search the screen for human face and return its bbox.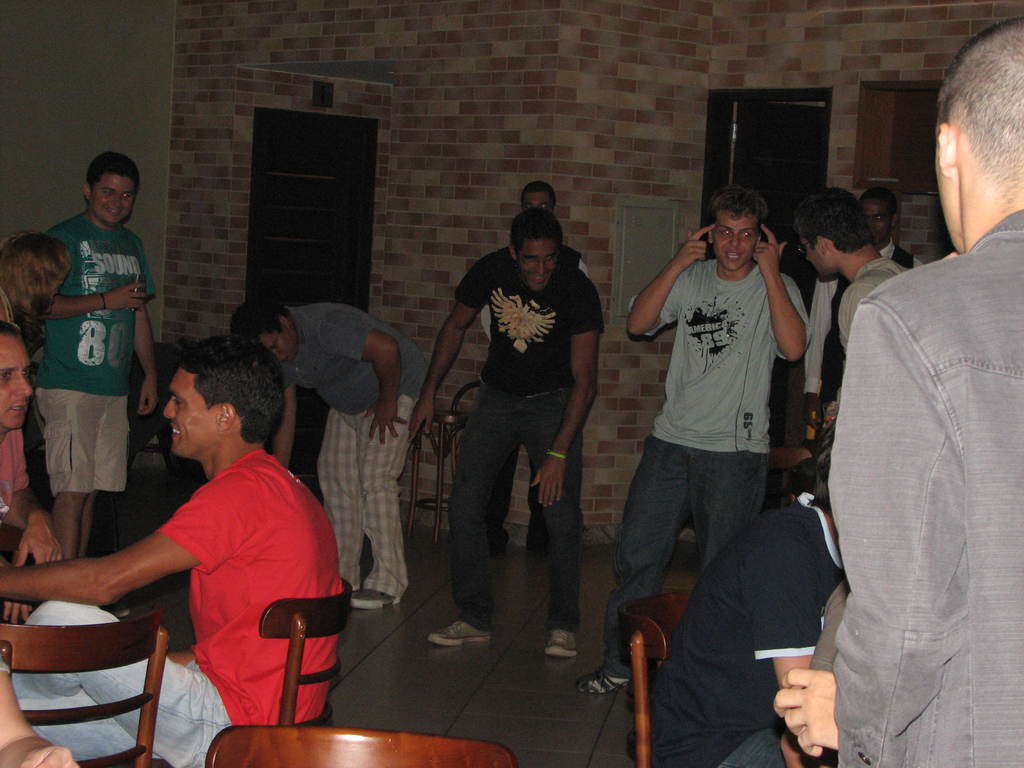
Found: select_region(90, 177, 136, 227).
